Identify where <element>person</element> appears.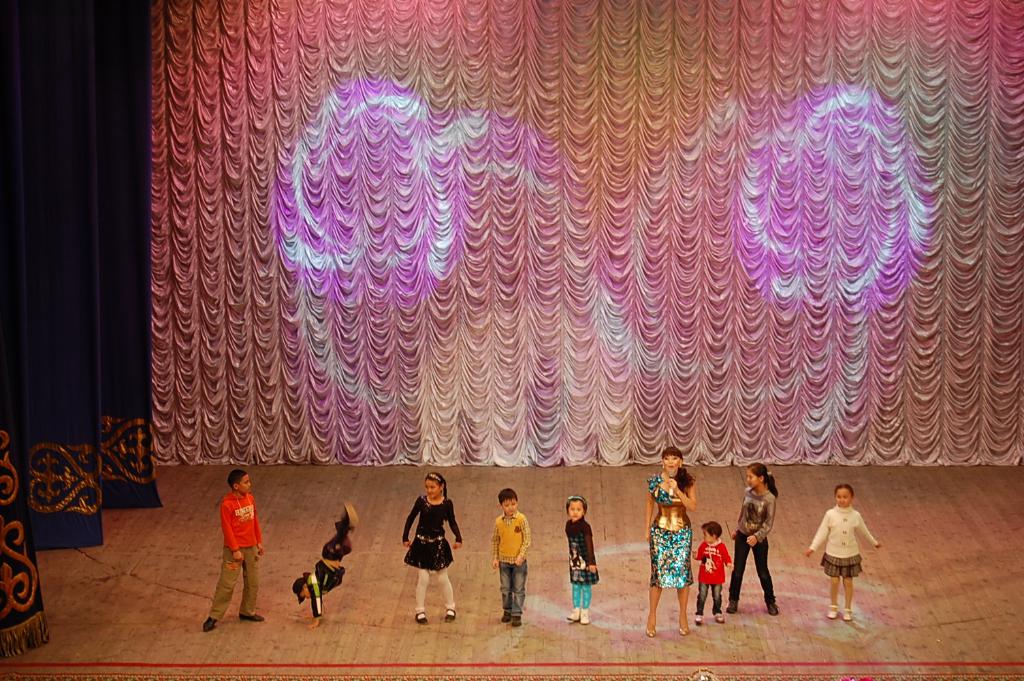
Appears at [x1=292, y1=502, x2=360, y2=635].
